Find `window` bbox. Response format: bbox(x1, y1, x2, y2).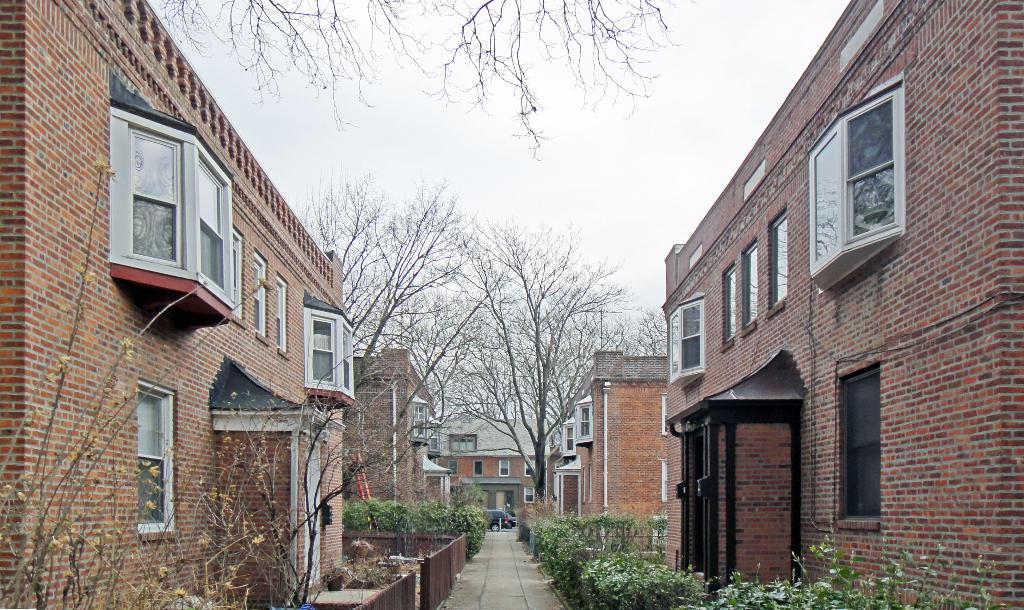
bbox(522, 487, 536, 504).
